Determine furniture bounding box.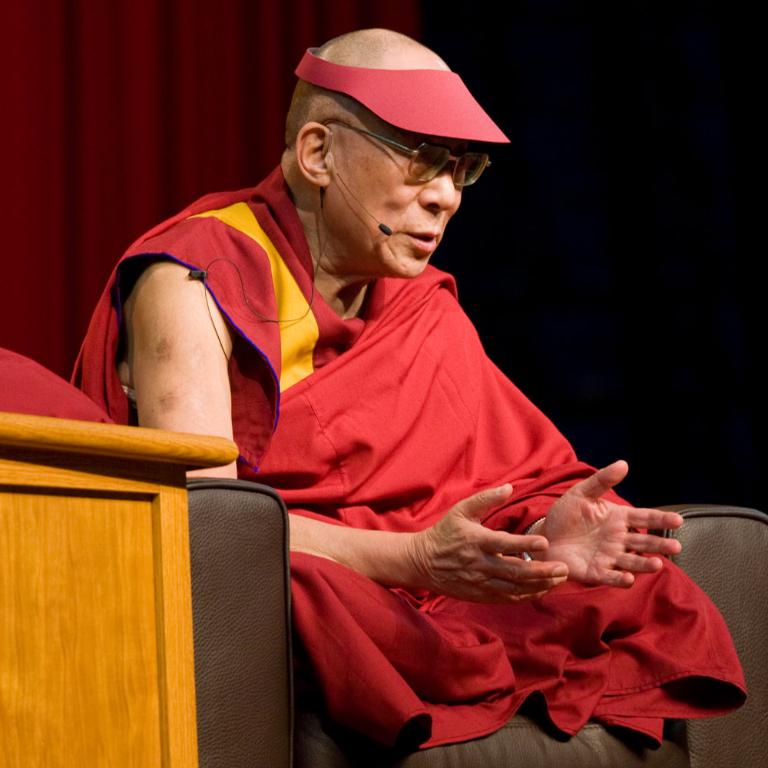
Determined: Rect(0, 346, 234, 767).
